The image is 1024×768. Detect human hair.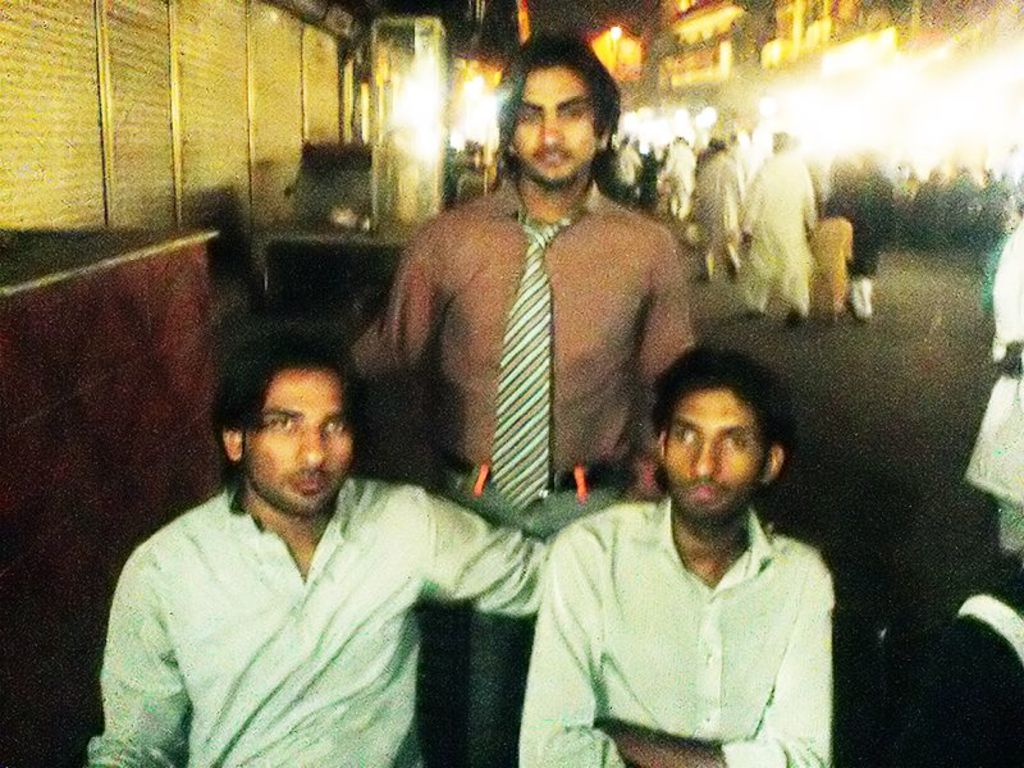
Detection: 198,352,356,497.
